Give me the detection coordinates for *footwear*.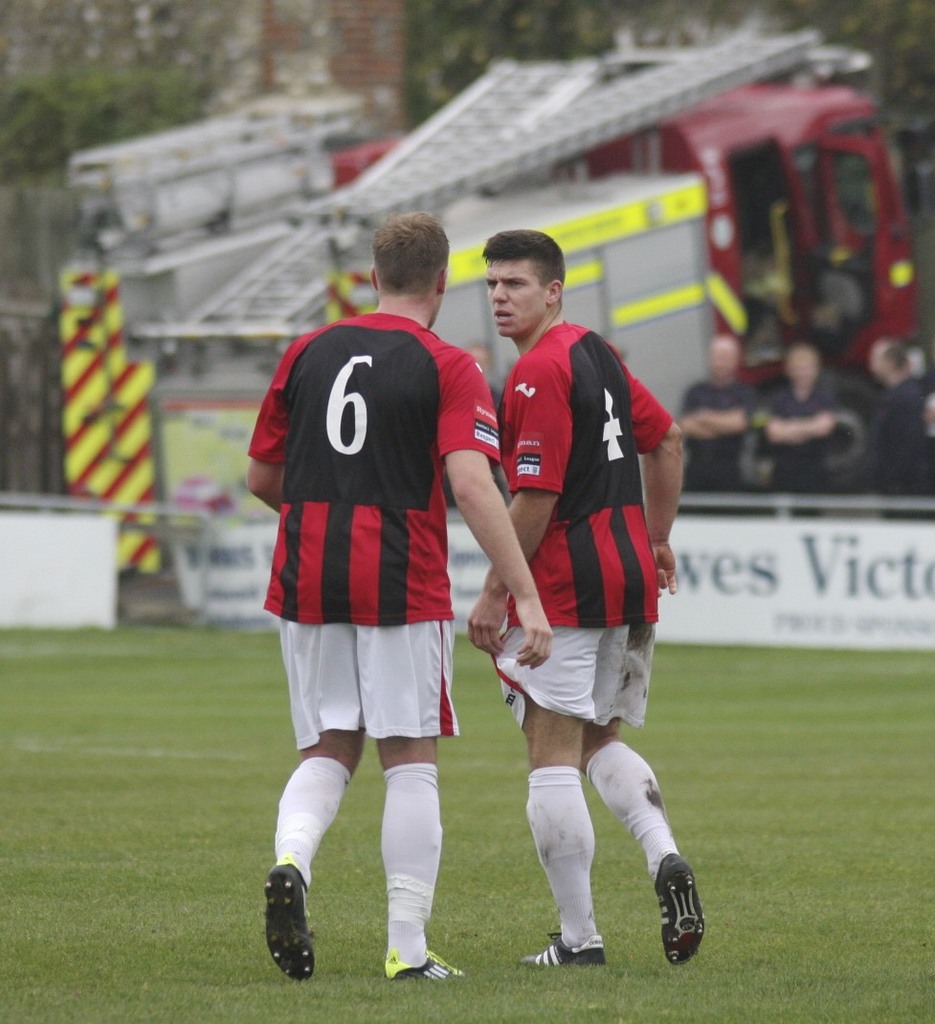
crop(263, 853, 317, 977).
